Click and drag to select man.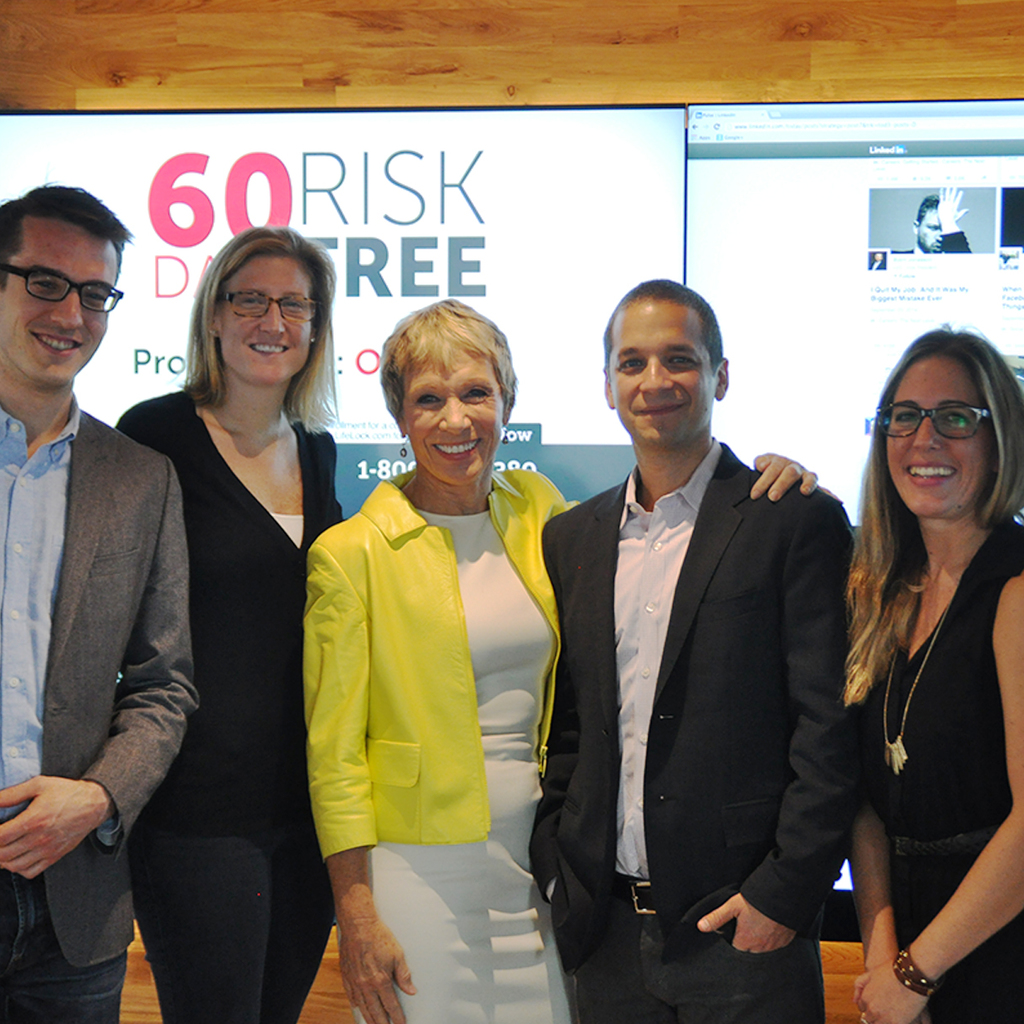
Selection: bbox=[0, 175, 197, 1023].
